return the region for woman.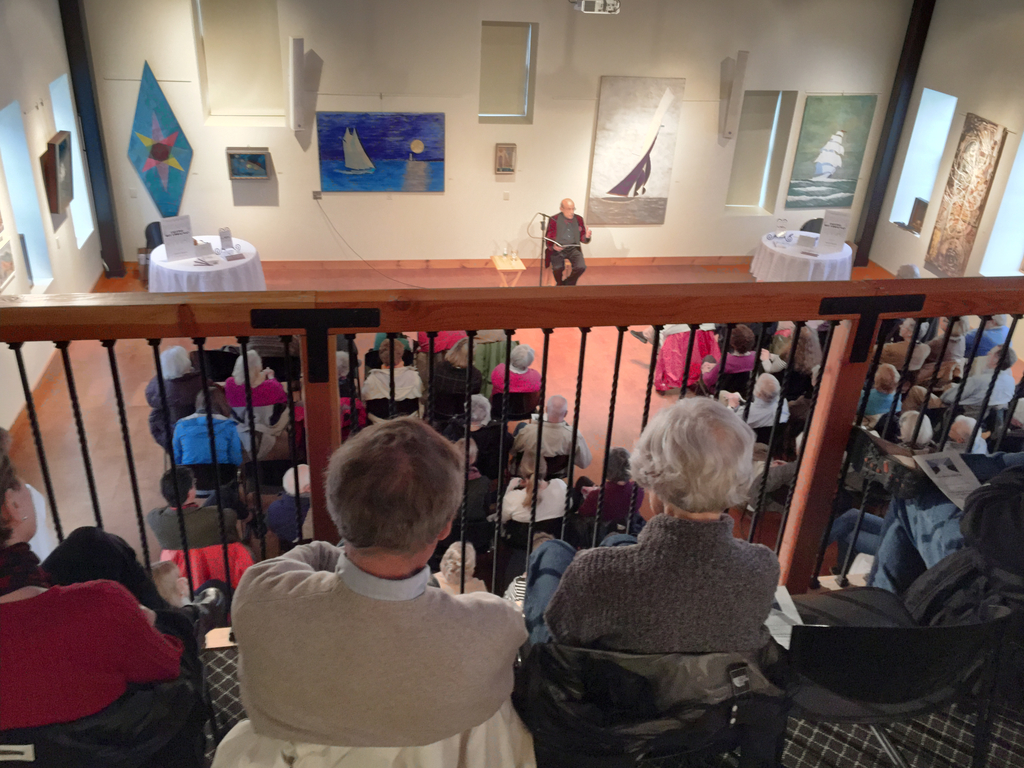
left=488, top=341, right=544, bottom=406.
